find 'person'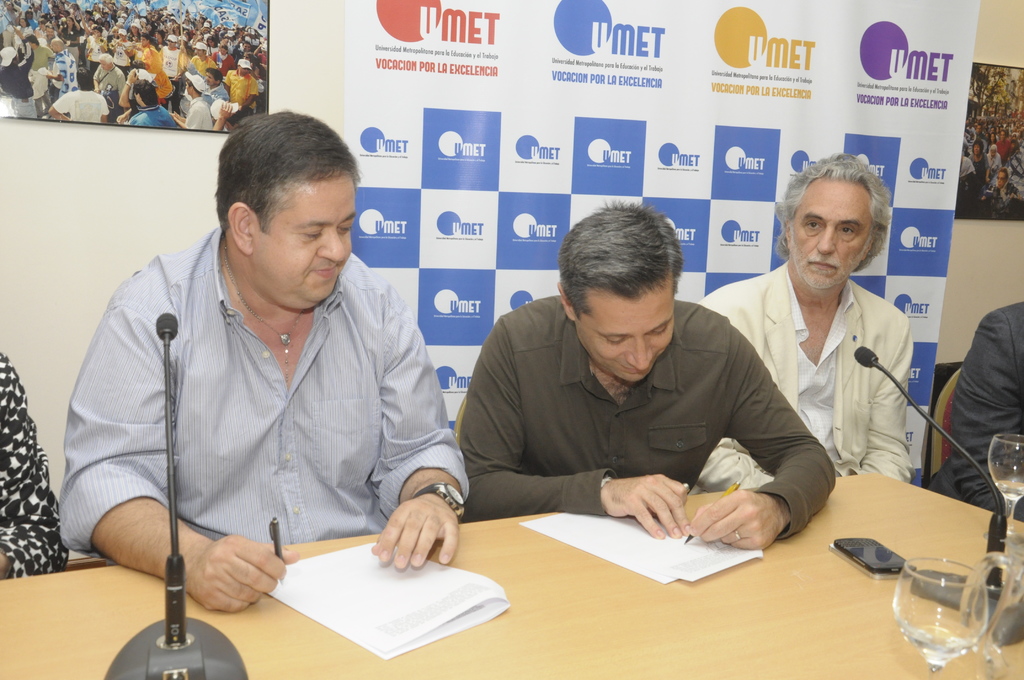
75:99:466:654
